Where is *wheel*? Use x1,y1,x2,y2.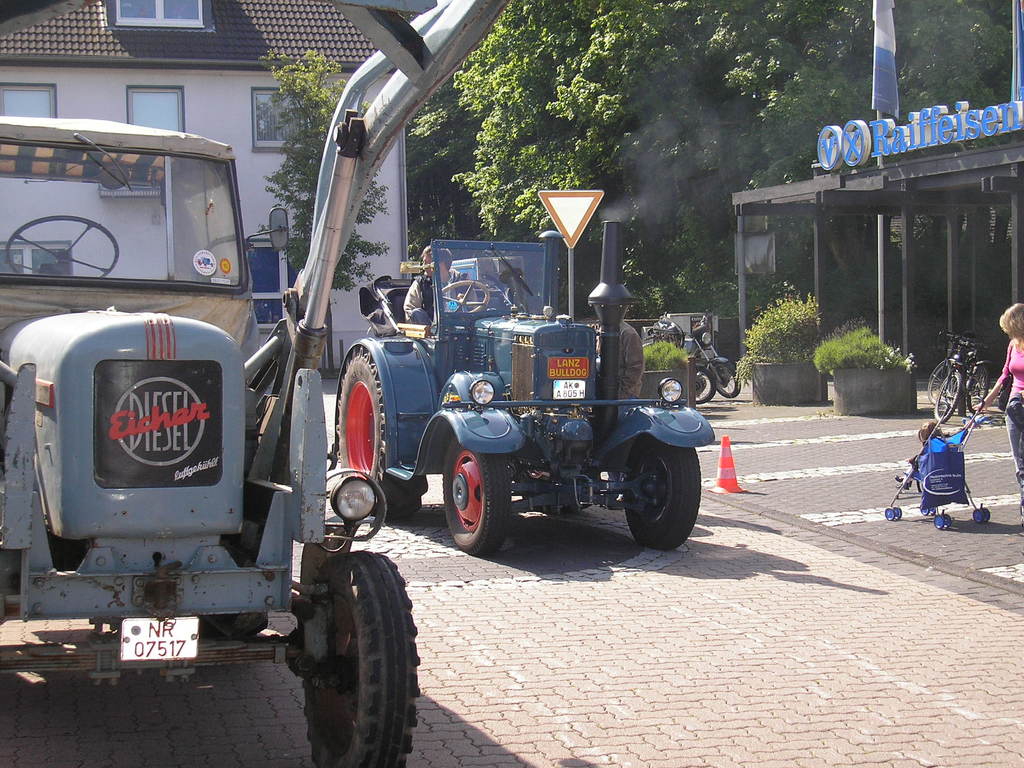
300,546,419,767.
